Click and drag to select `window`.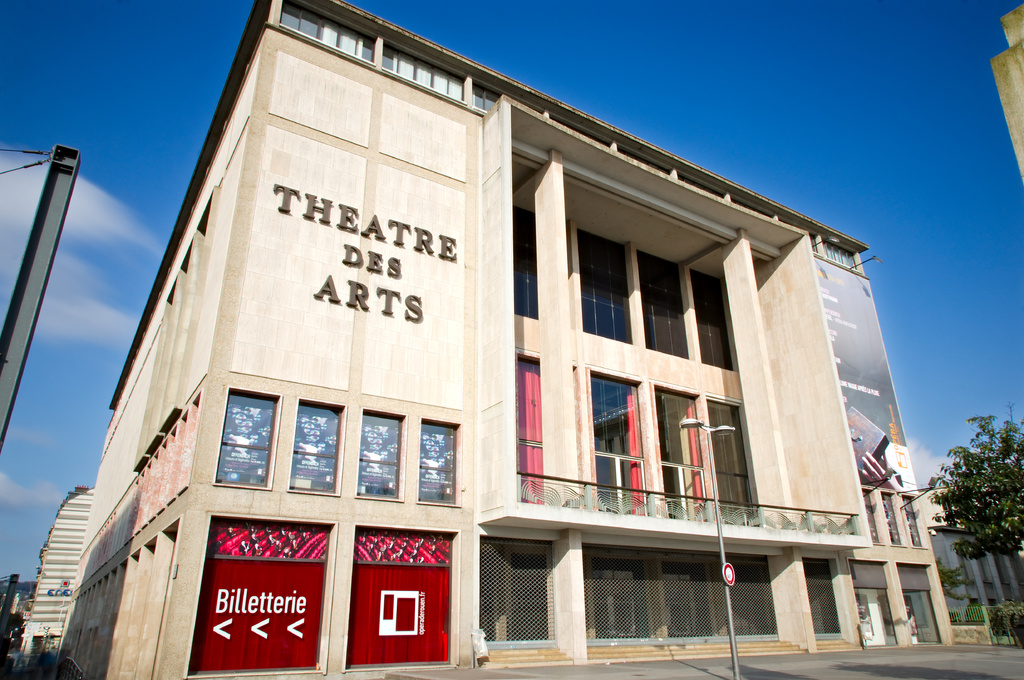
Selection: 514,206,539,316.
